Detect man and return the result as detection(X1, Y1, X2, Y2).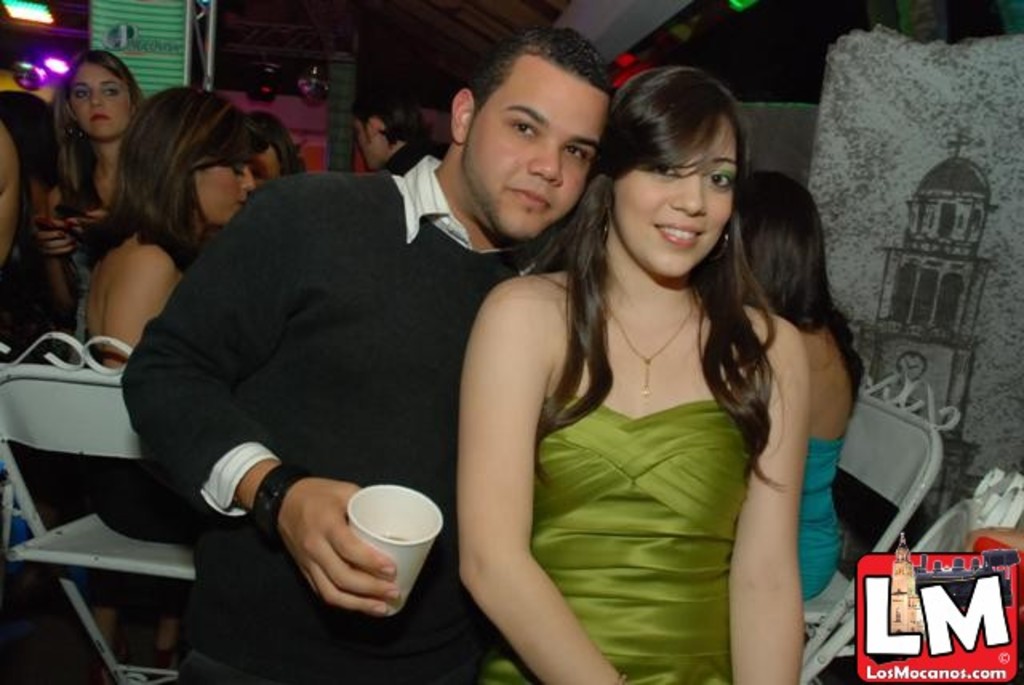
detection(122, 34, 614, 683).
